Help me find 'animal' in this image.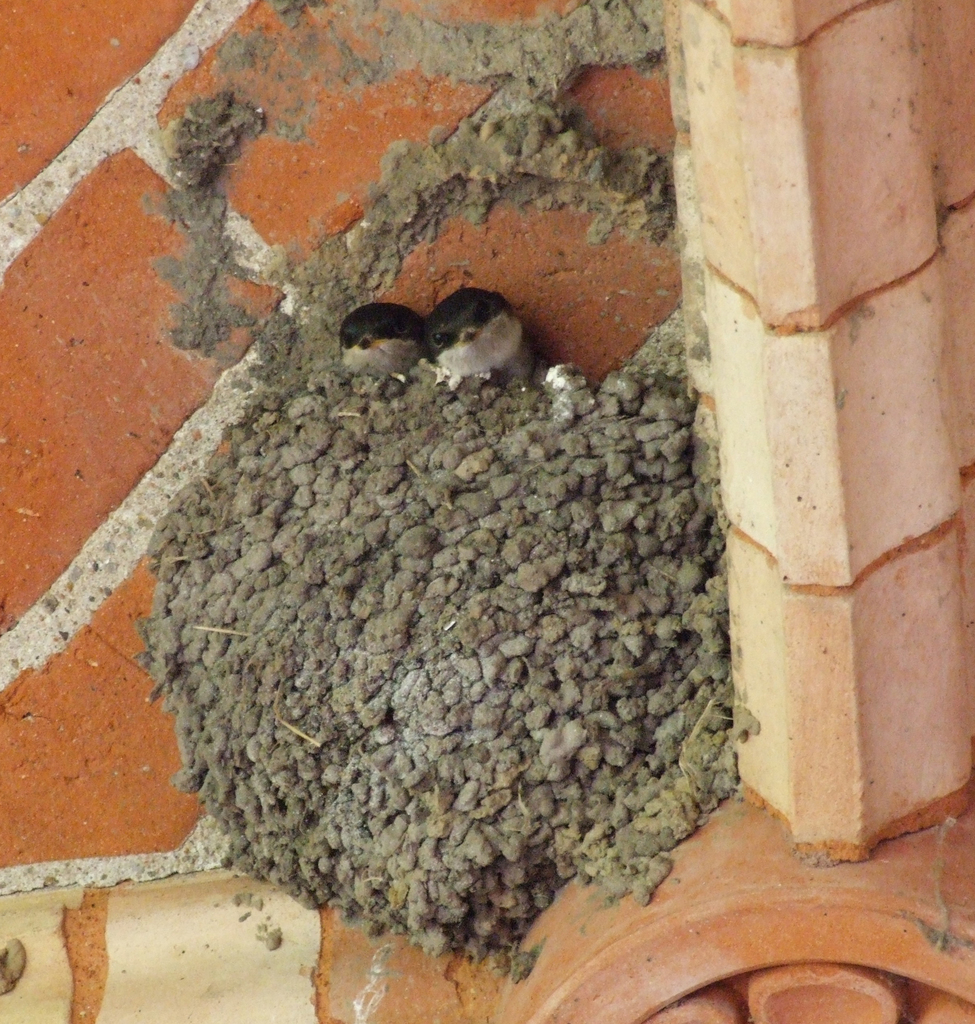
Found it: (x1=421, y1=285, x2=541, y2=383).
